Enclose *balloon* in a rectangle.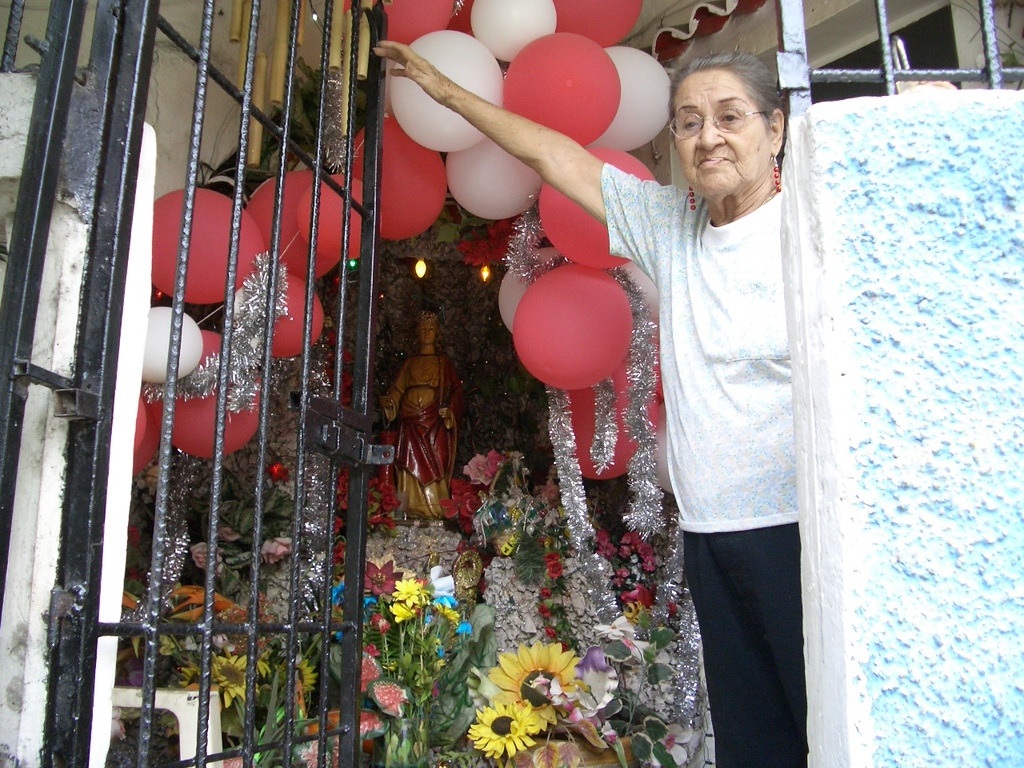
region(270, 270, 326, 360).
